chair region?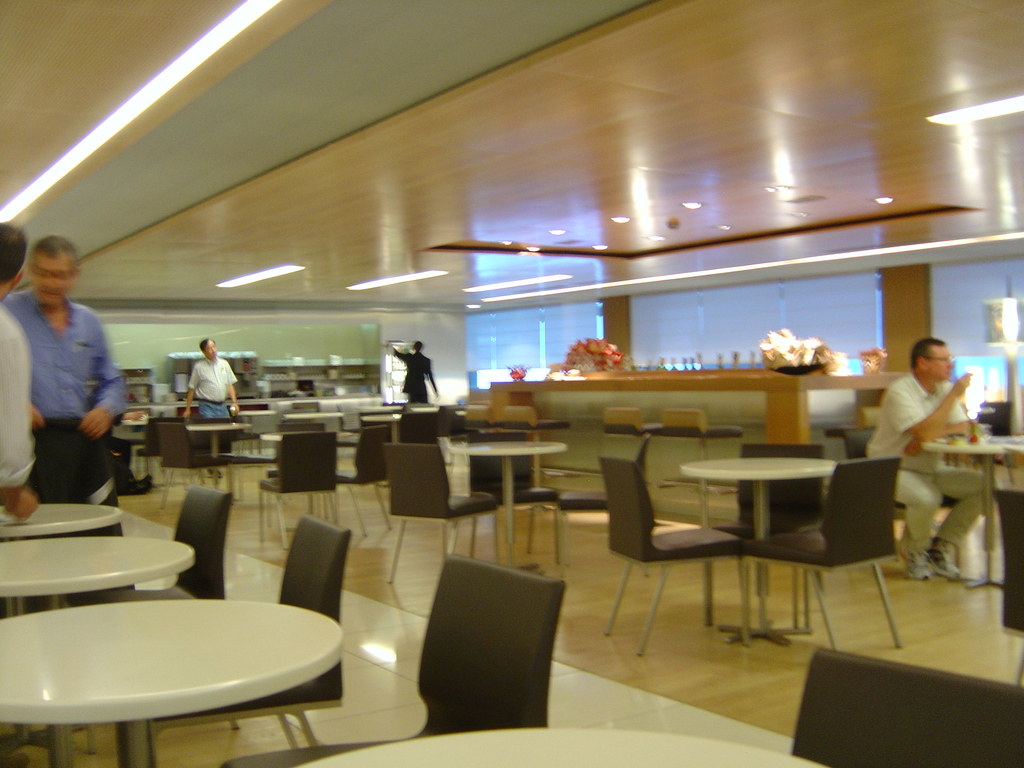
(left=335, top=421, right=393, bottom=541)
